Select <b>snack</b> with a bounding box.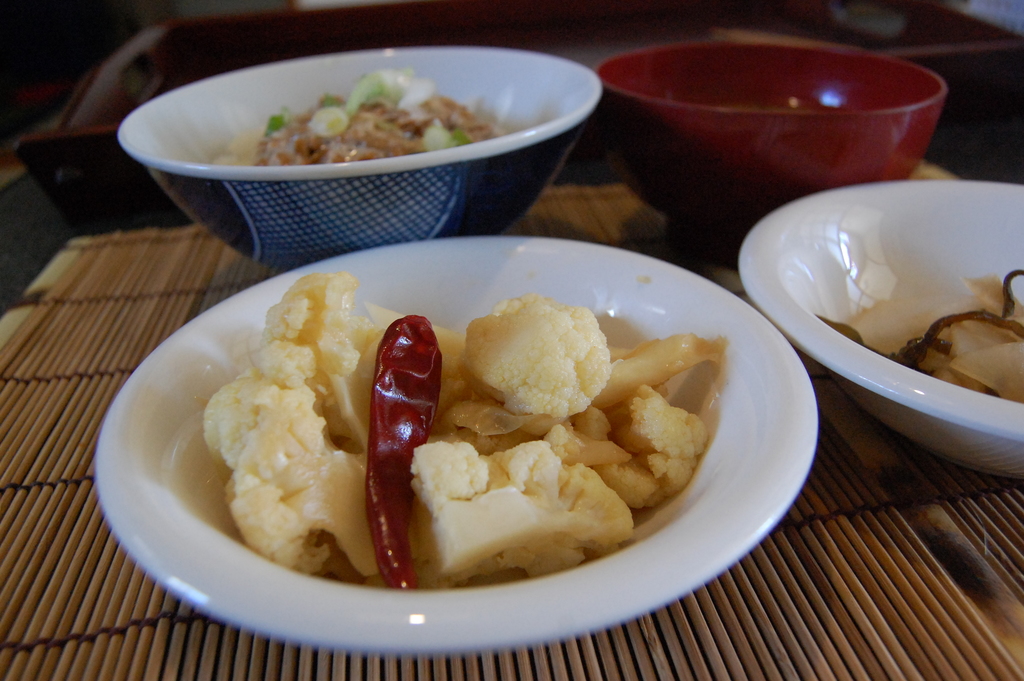
rect(211, 66, 516, 162).
